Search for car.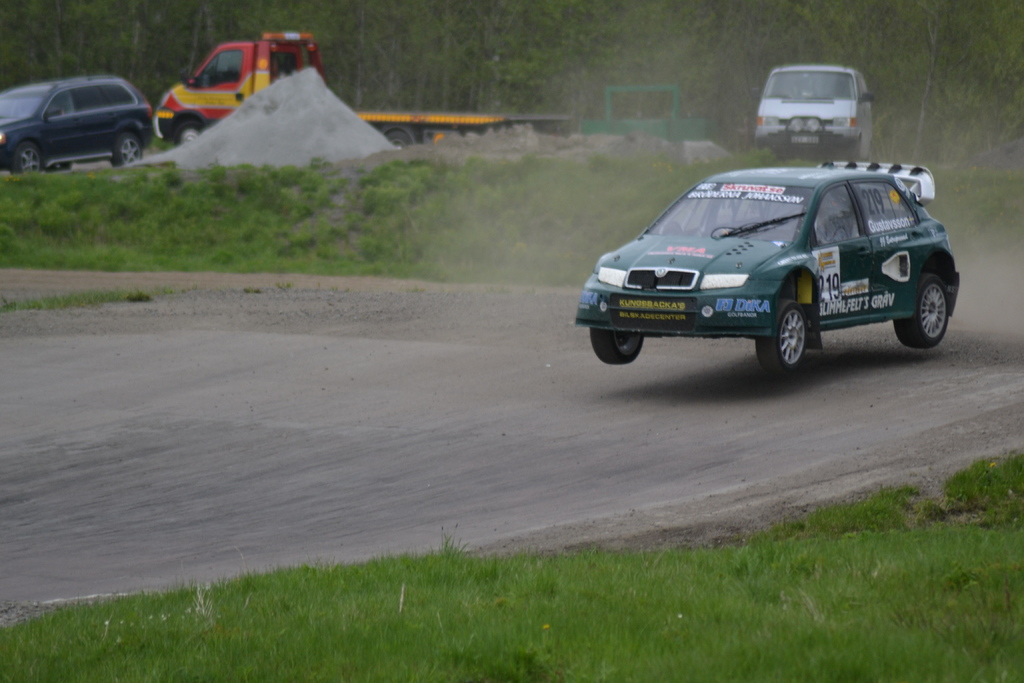
Found at bbox=[573, 159, 959, 369].
